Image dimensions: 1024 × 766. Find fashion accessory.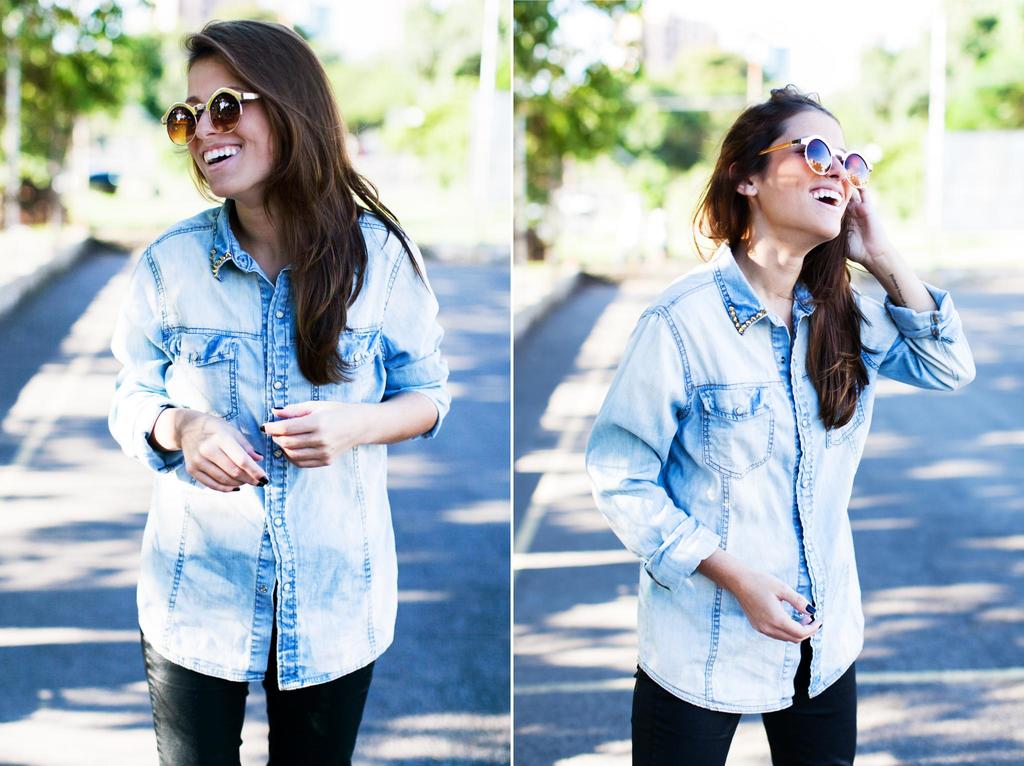
bbox(161, 83, 262, 152).
